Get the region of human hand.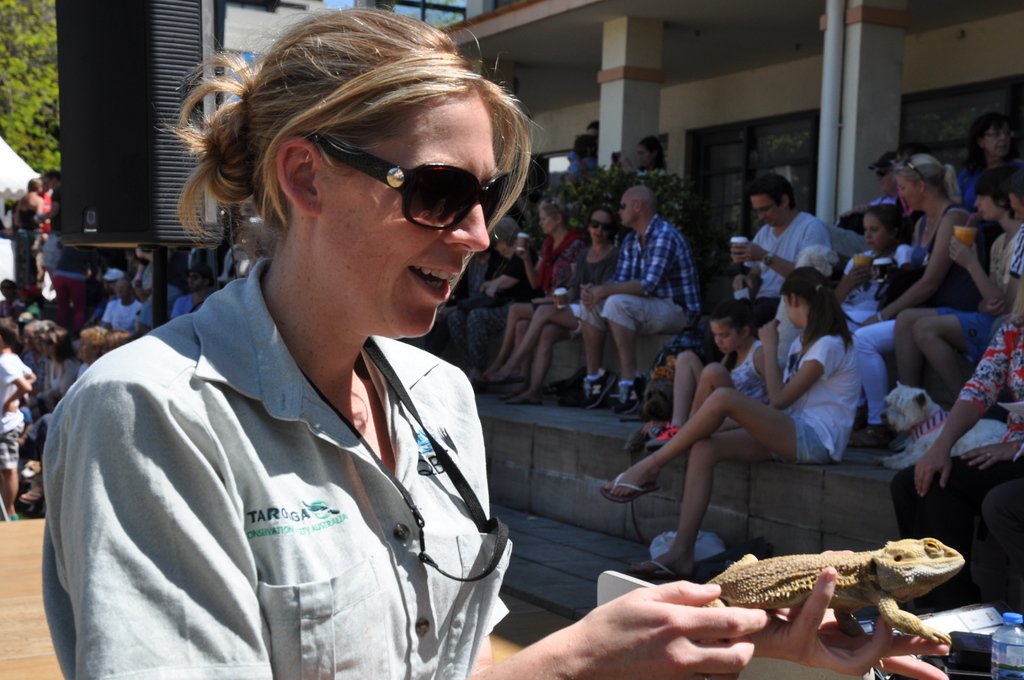
[left=730, top=274, right=758, bottom=294].
